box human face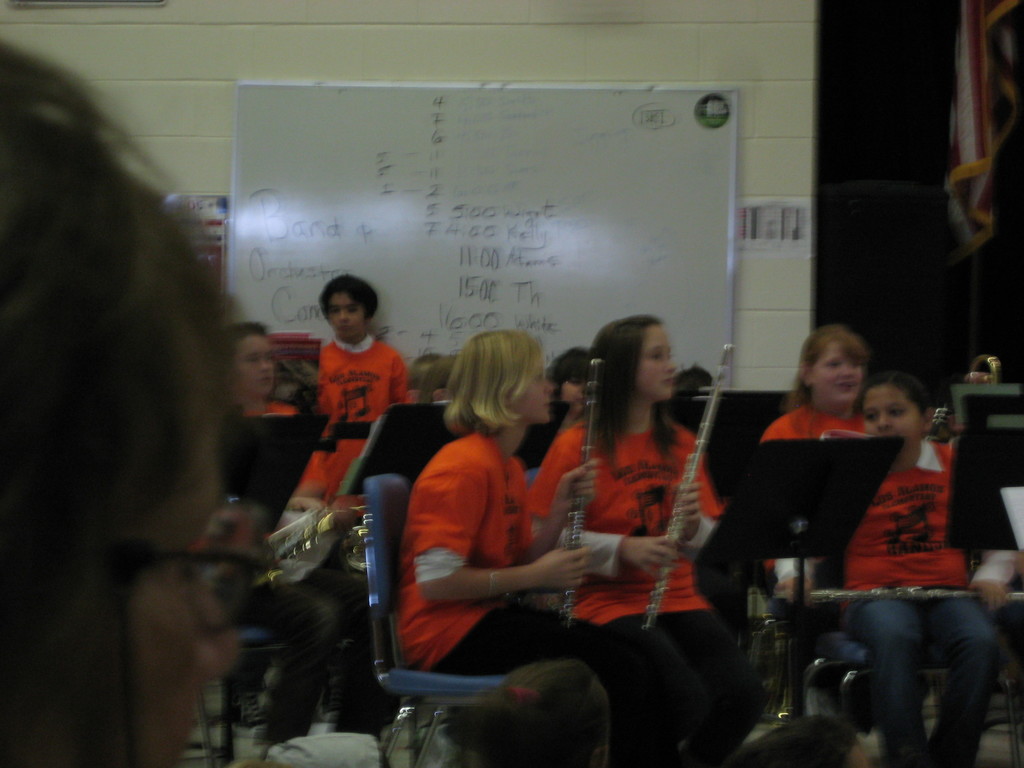
detection(561, 368, 586, 406)
